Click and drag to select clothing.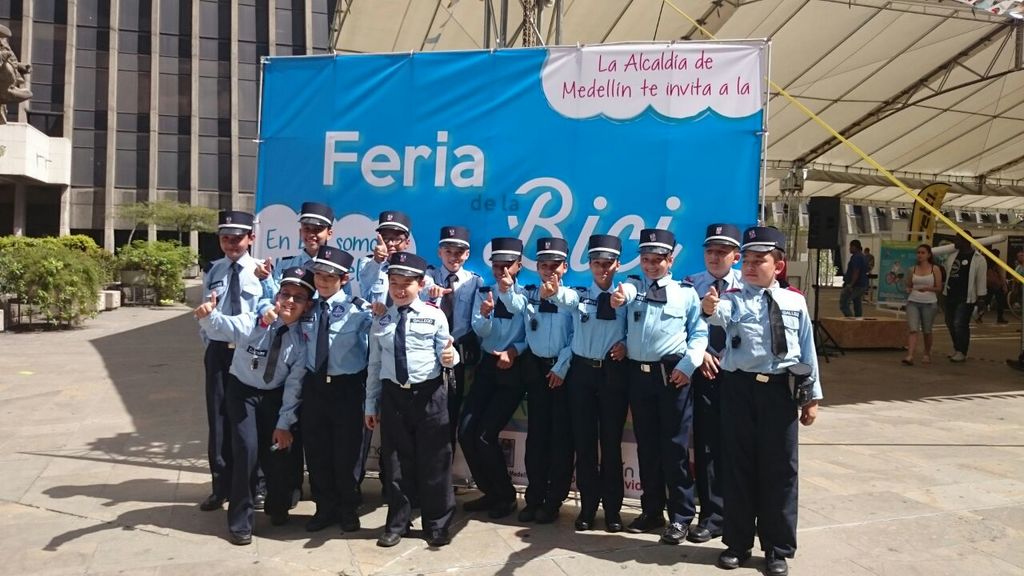
Selection: [x1=366, y1=297, x2=461, y2=533].
